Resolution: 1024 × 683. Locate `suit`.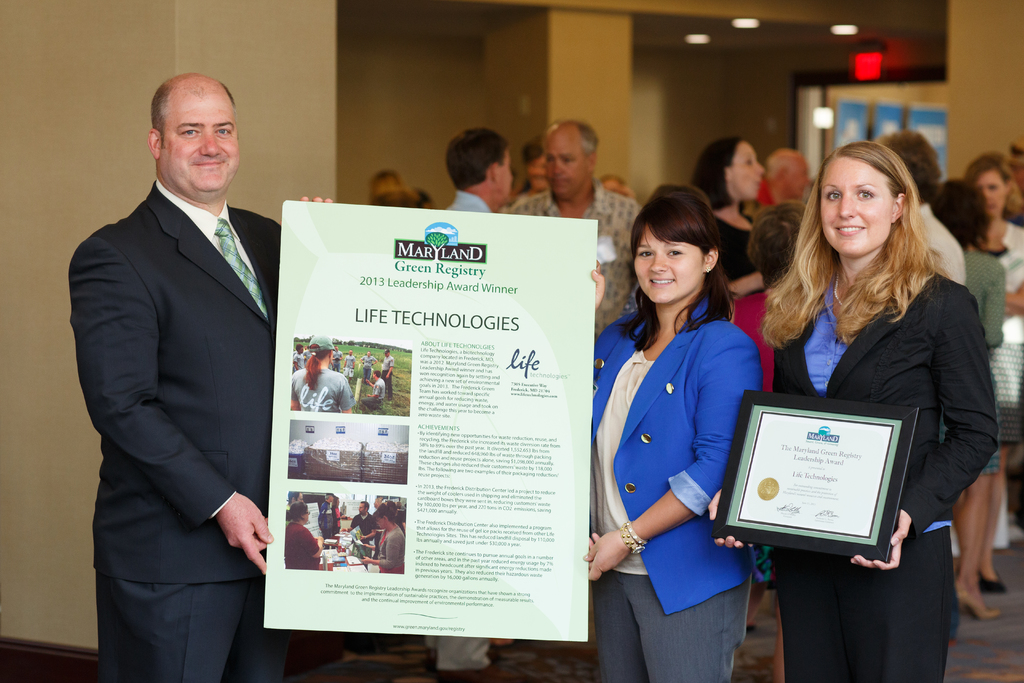
[63, 75, 295, 682].
